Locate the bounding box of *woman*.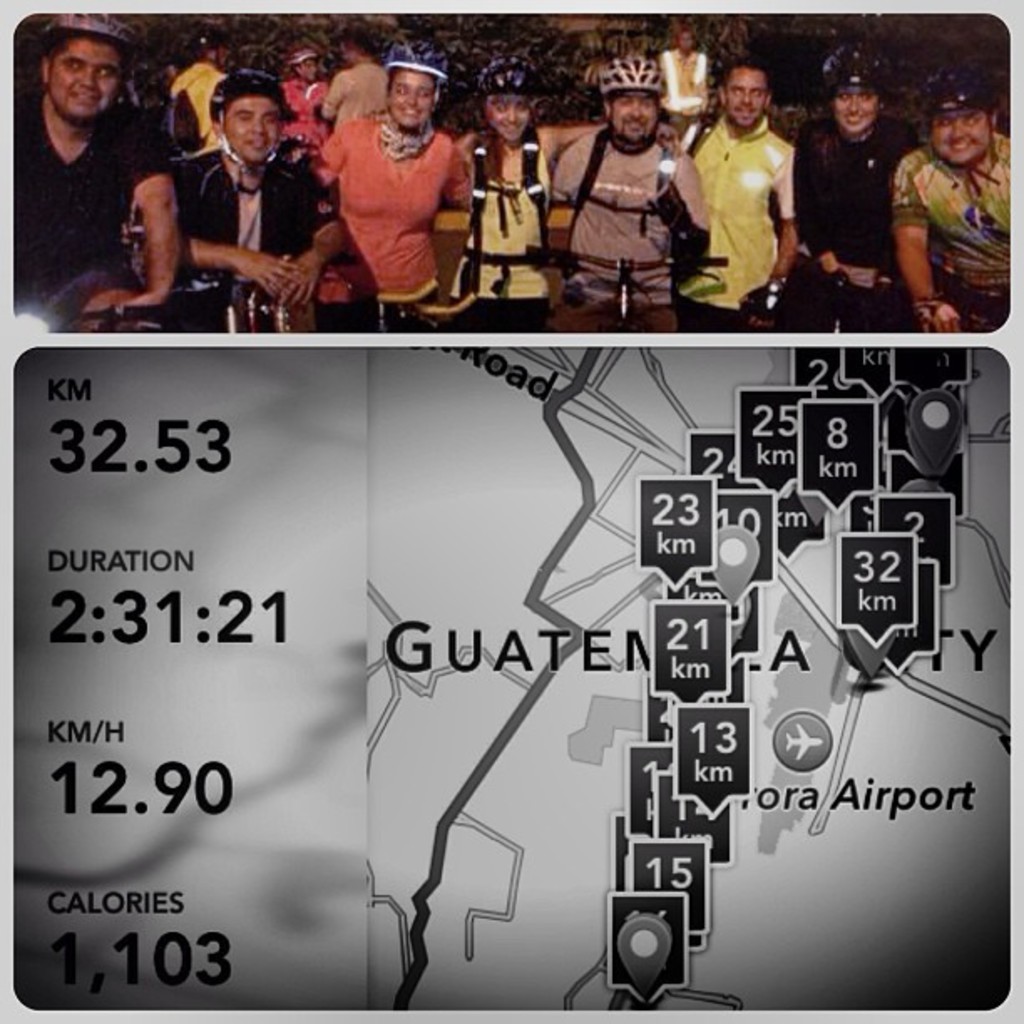
Bounding box: {"left": 263, "top": 38, "right": 356, "bottom": 157}.
